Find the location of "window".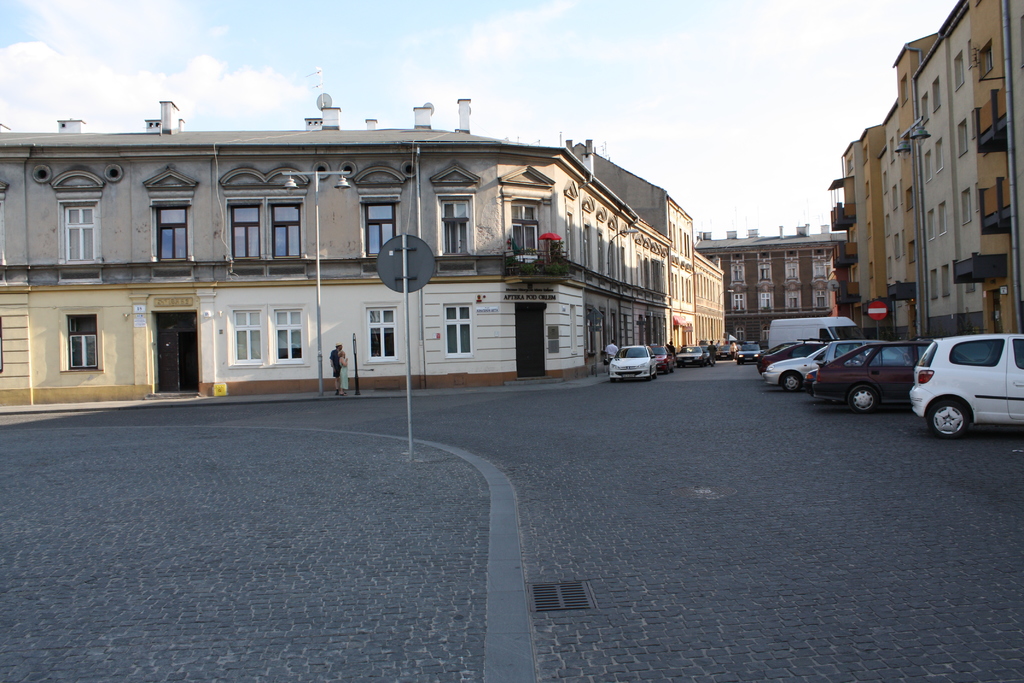
Location: l=444, t=303, r=474, b=358.
